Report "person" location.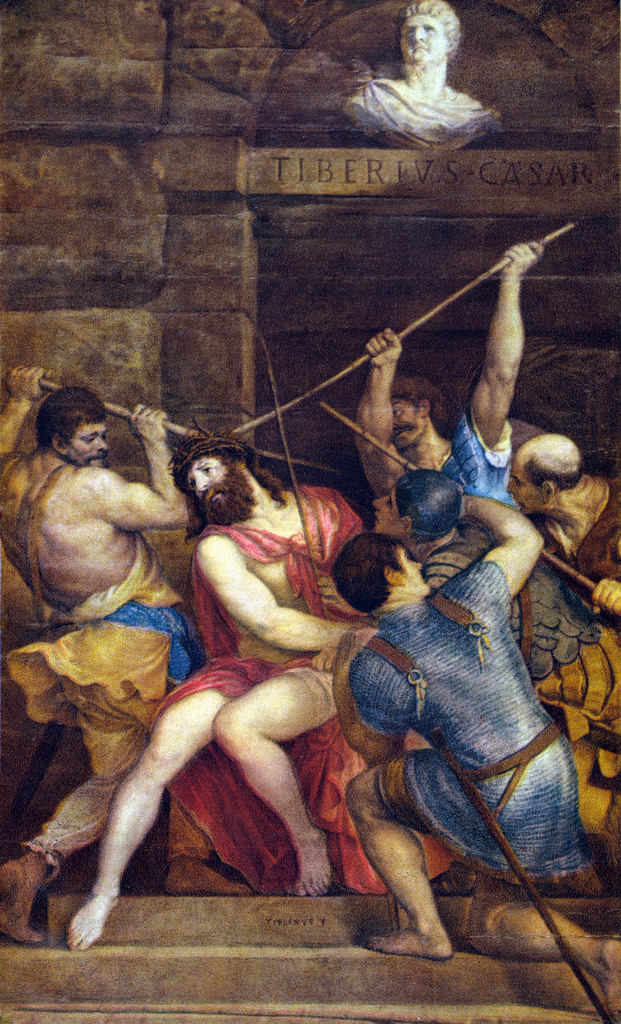
Report: {"x1": 351, "y1": 0, "x2": 513, "y2": 154}.
